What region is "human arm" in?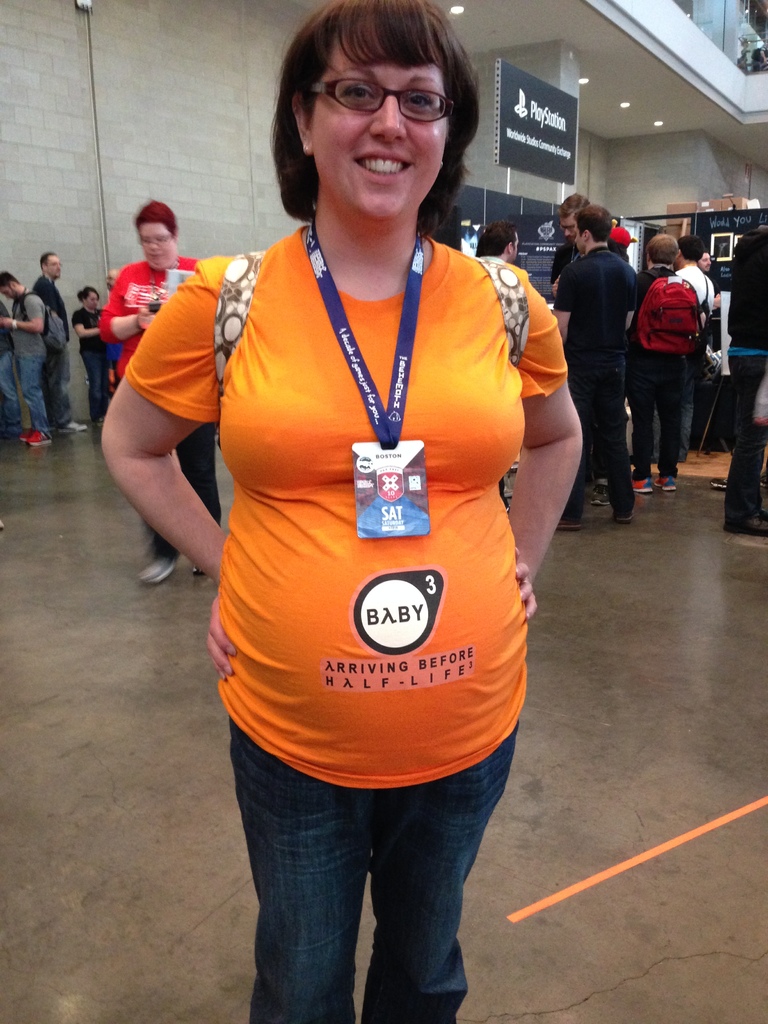
[98, 271, 161, 340].
